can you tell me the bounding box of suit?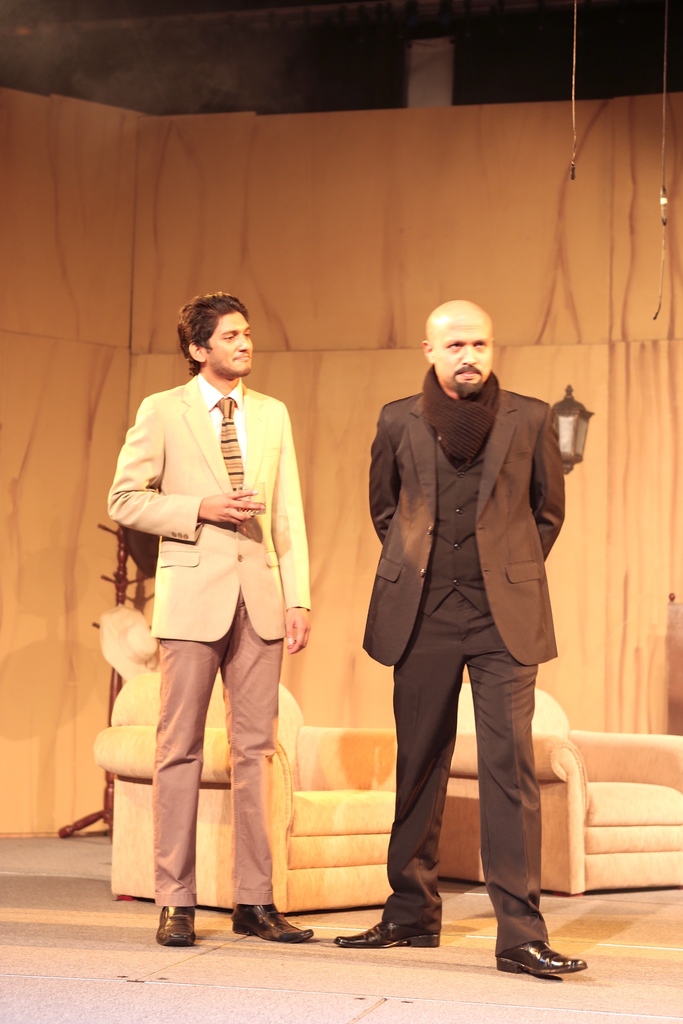
detection(352, 331, 582, 947).
